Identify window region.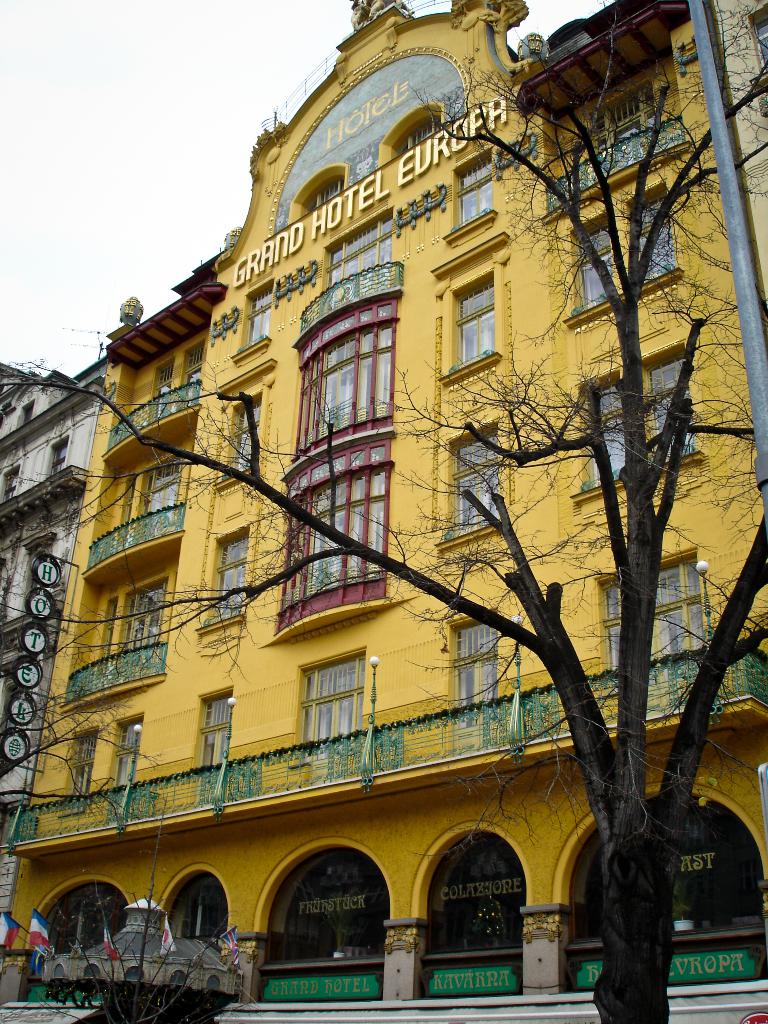
Region: rect(41, 433, 71, 481).
